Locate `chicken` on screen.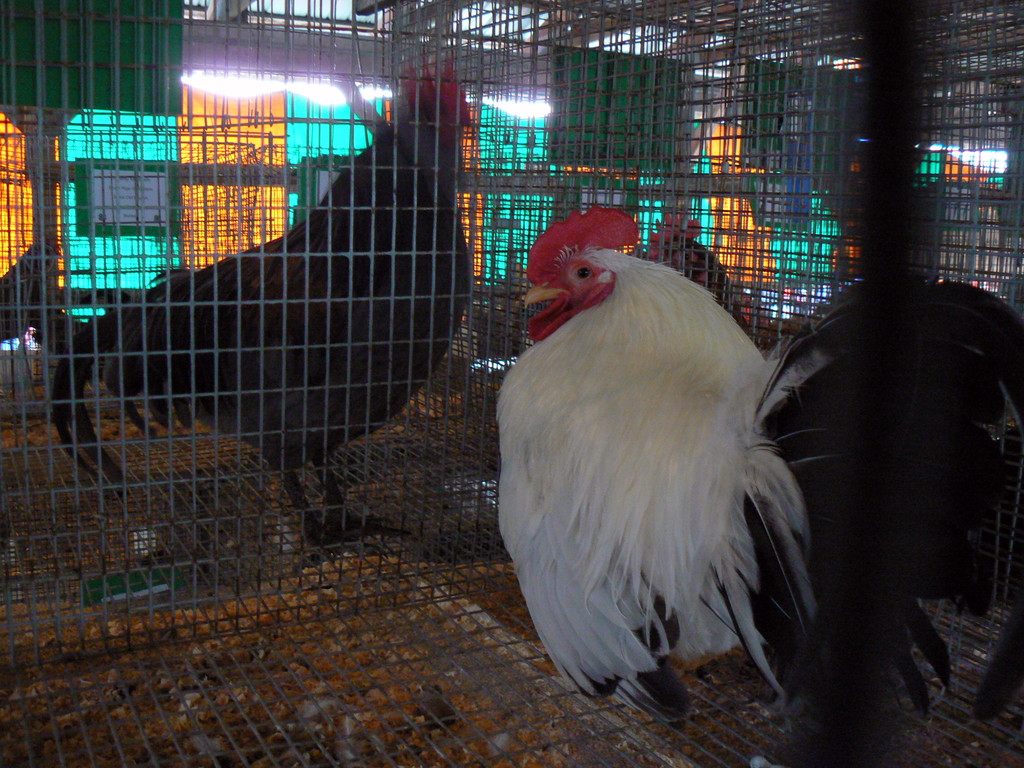
On screen at rect(49, 43, 474, 553).
